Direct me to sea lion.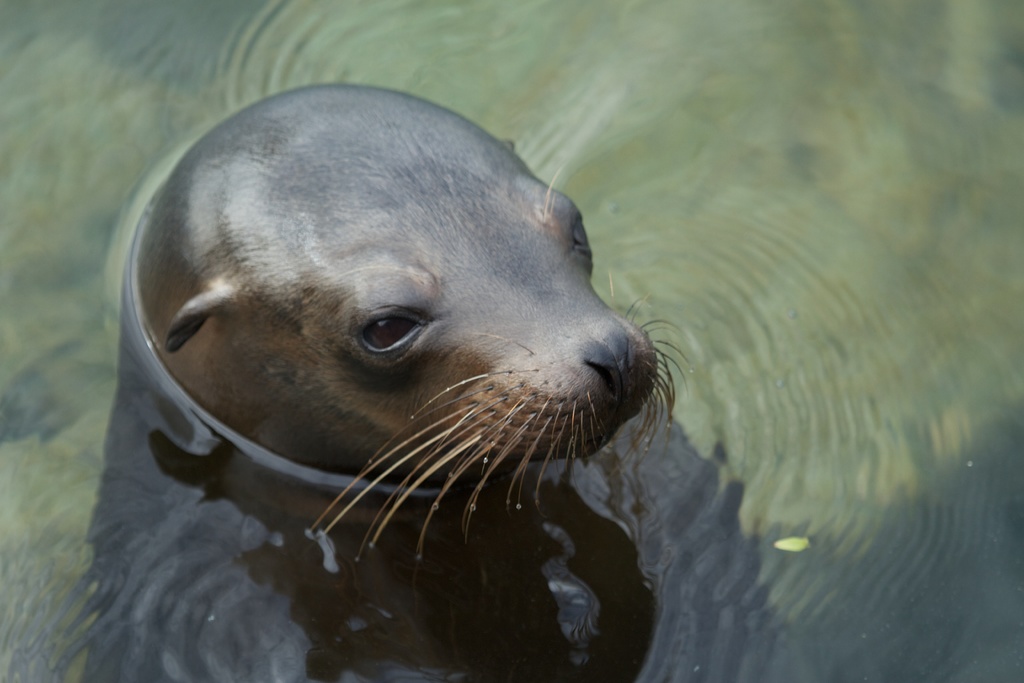
Direction: left=92, top=81, right=746, bottom=682.
